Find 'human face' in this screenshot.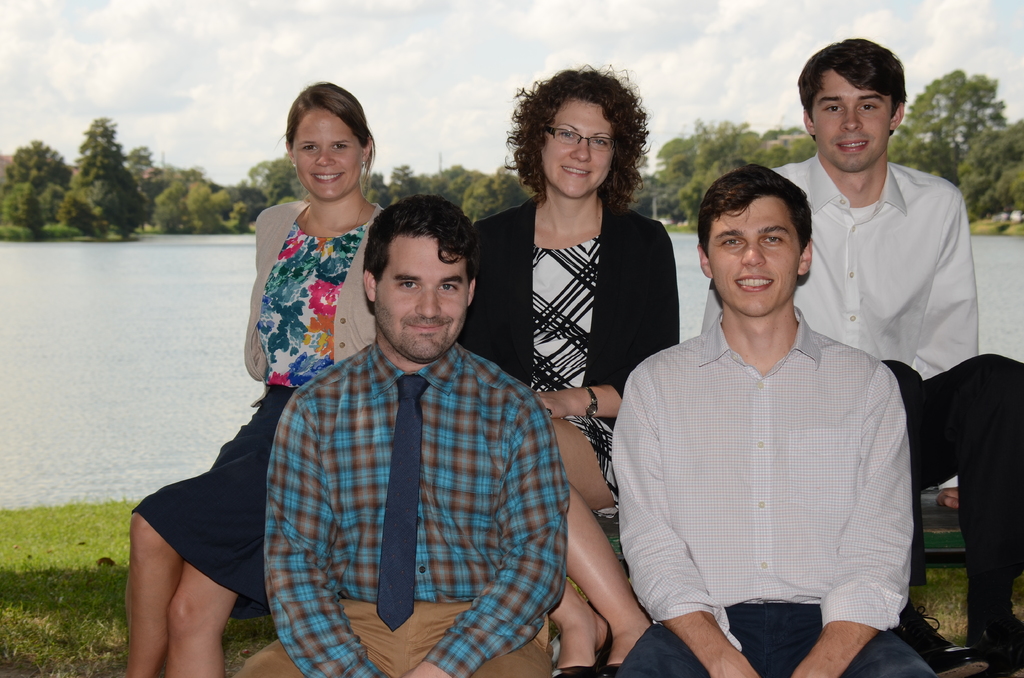
The bounding box for 'human face' is box(812, 71, 890, 175).
